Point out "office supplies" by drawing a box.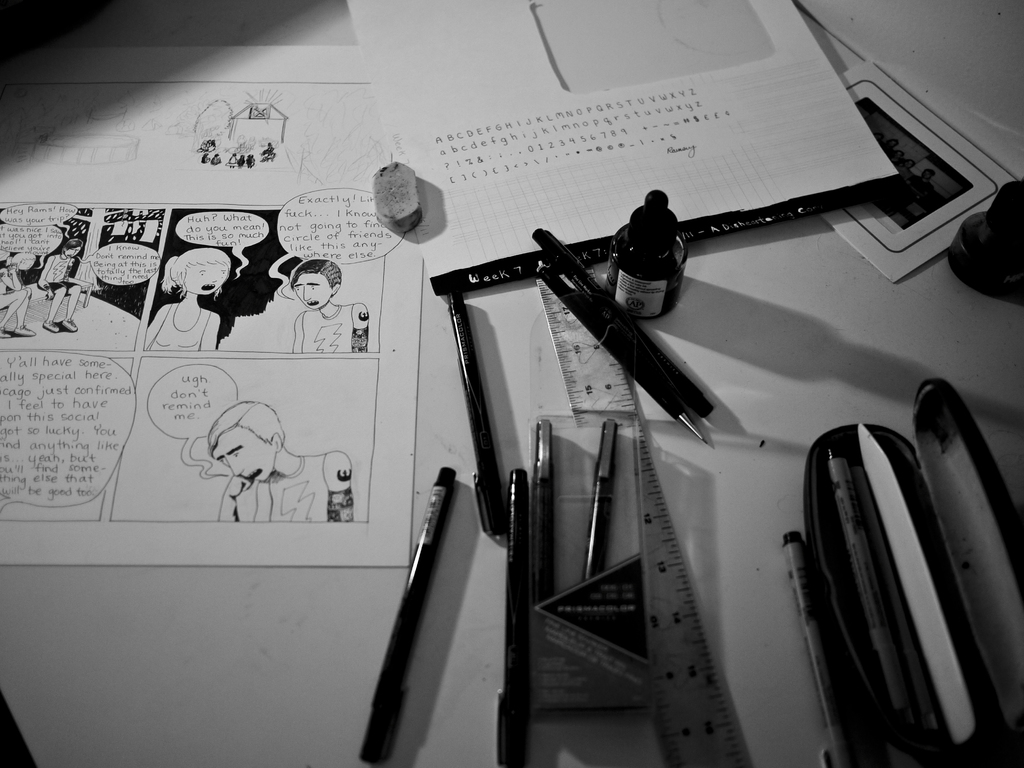
(533,256,719,445).
